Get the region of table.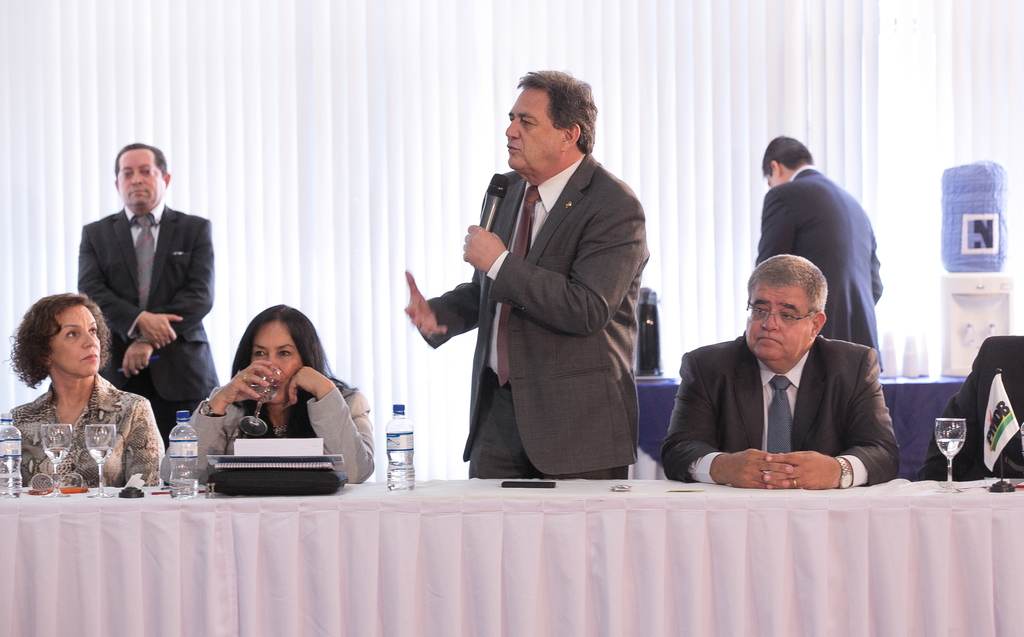
[left=59, top=331, right=945, bottom=606].
